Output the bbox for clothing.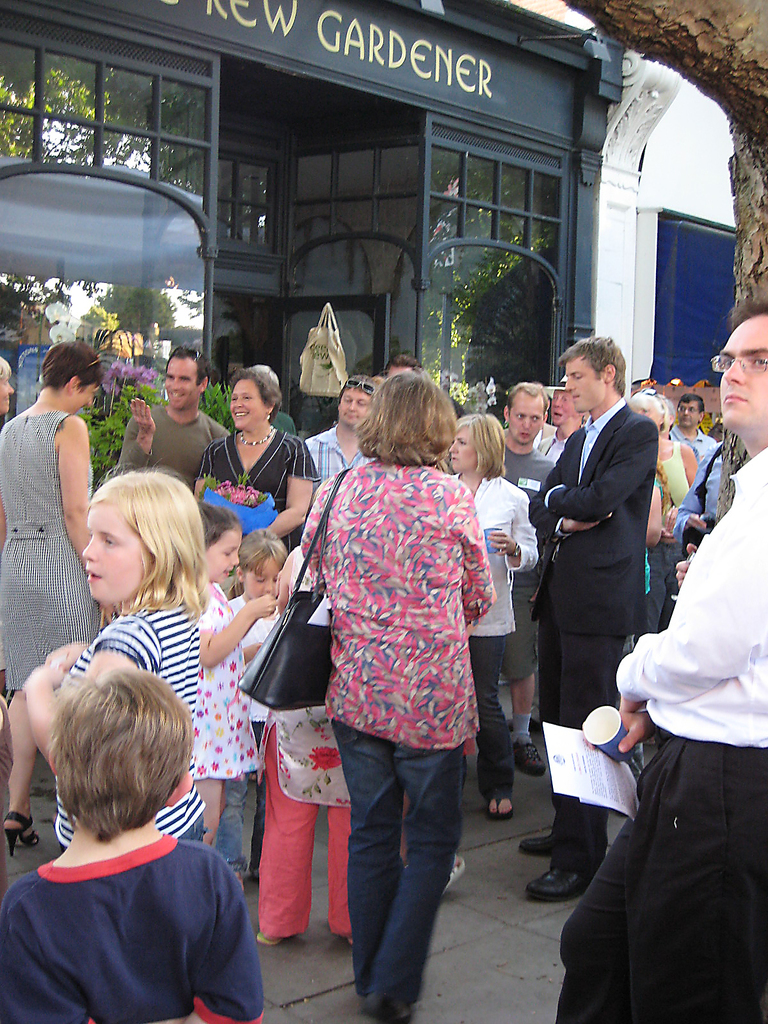
x1=672, y1=442, x2=726, y2=568.
